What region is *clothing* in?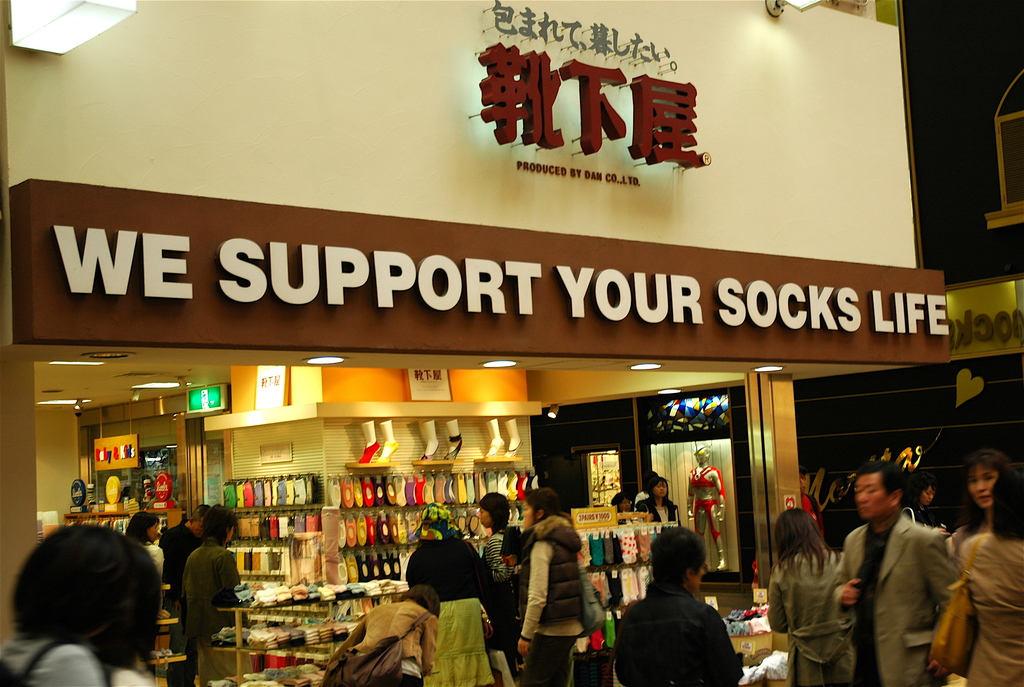
Rect(833, 507, 958, 685).
